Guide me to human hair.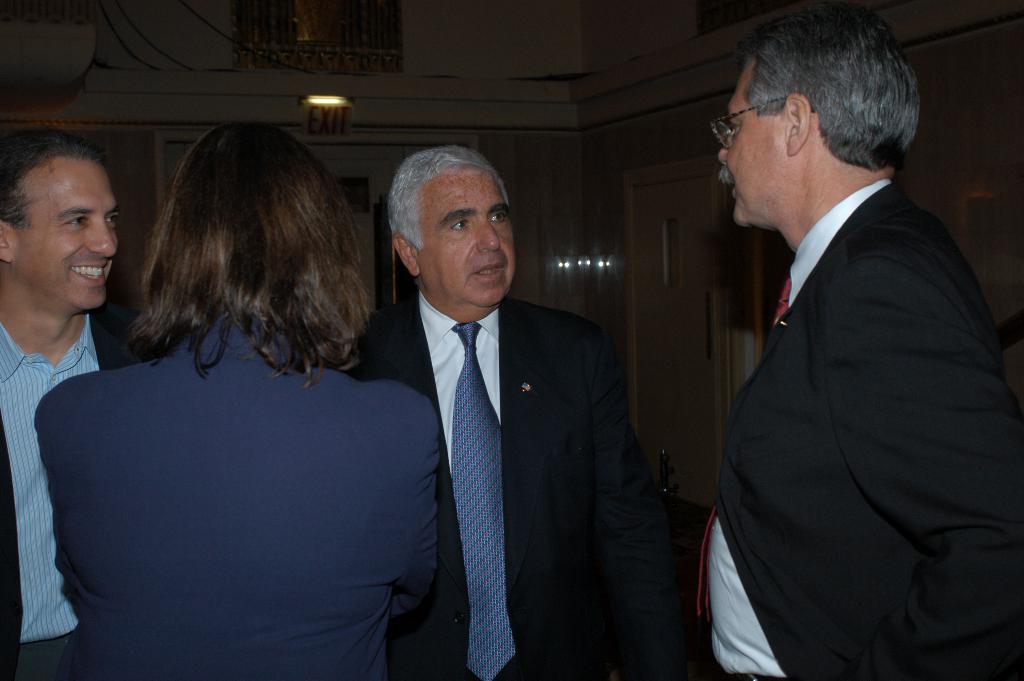
Guidance: [left=384, top=146, right=509, bottom=256].
